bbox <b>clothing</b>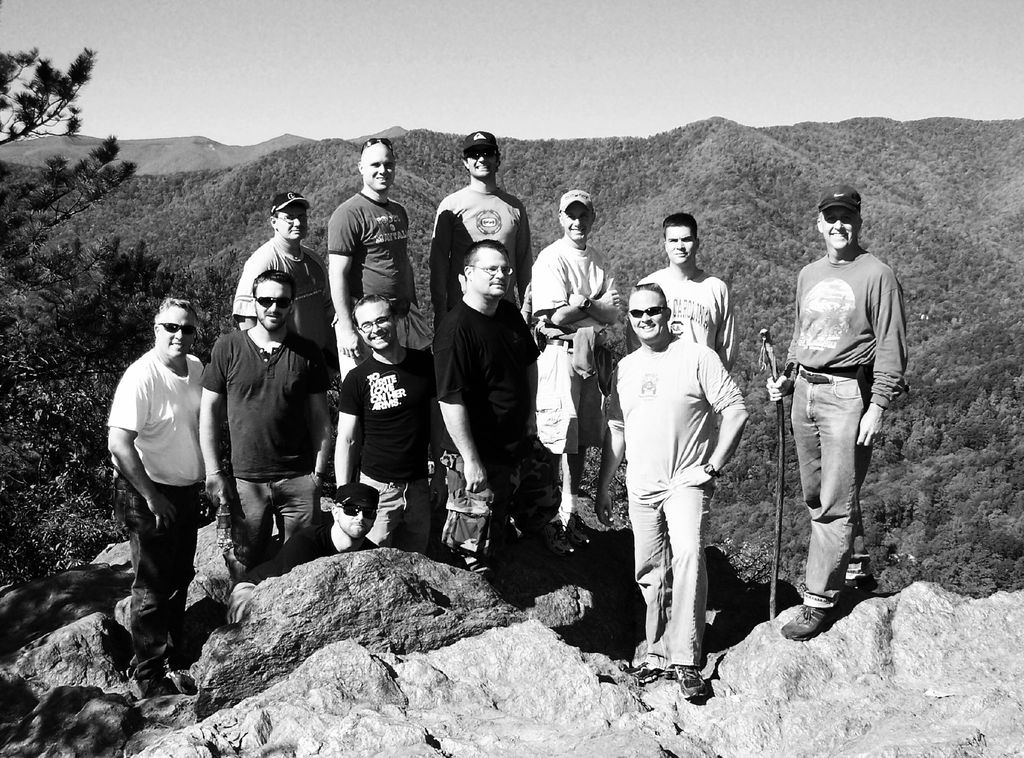
(x1=783, y1=249, x2=909, y2=613)
